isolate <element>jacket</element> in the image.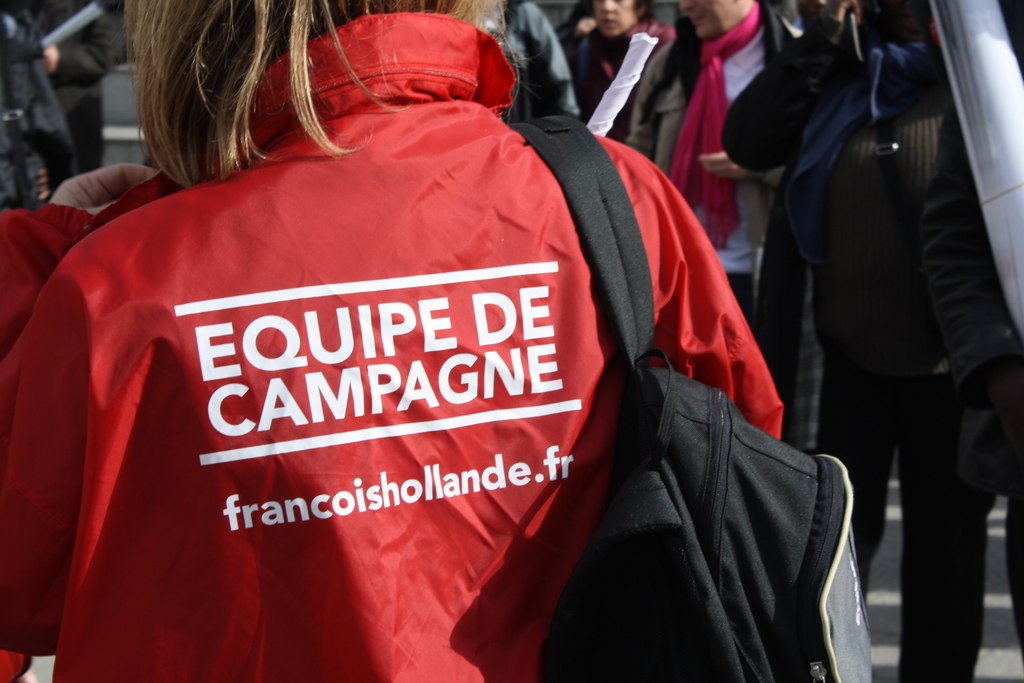
Isolated region: select_region(11, 0, 826, 682).
